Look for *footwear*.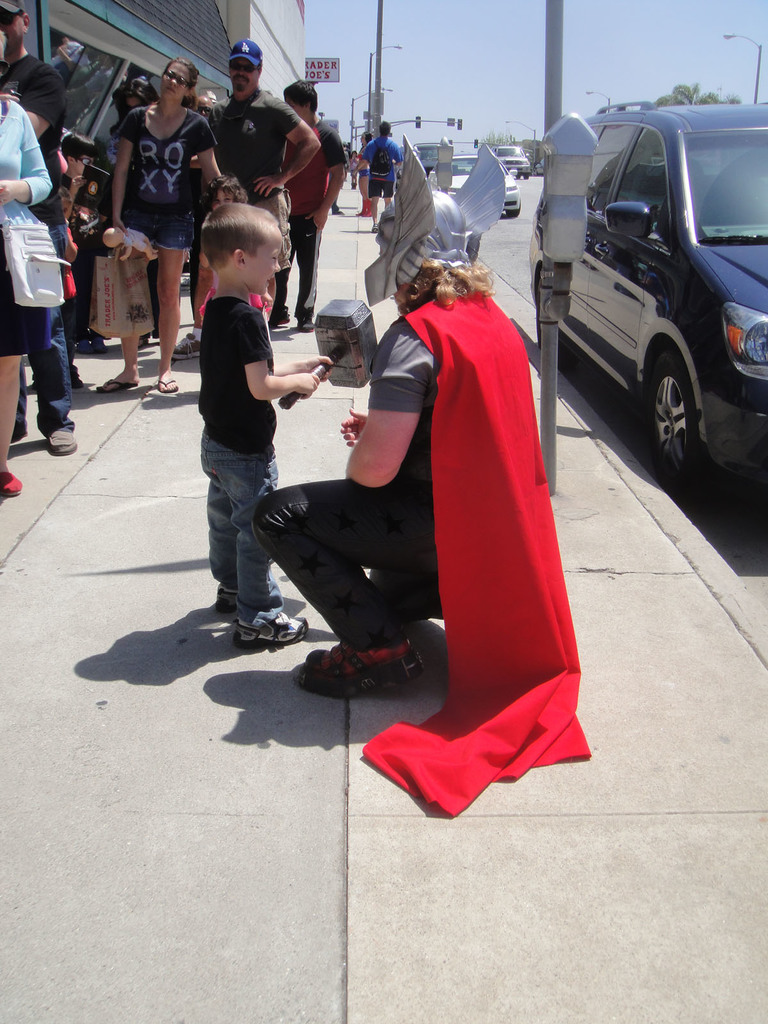
Found: 236, 620, 298, 655.
